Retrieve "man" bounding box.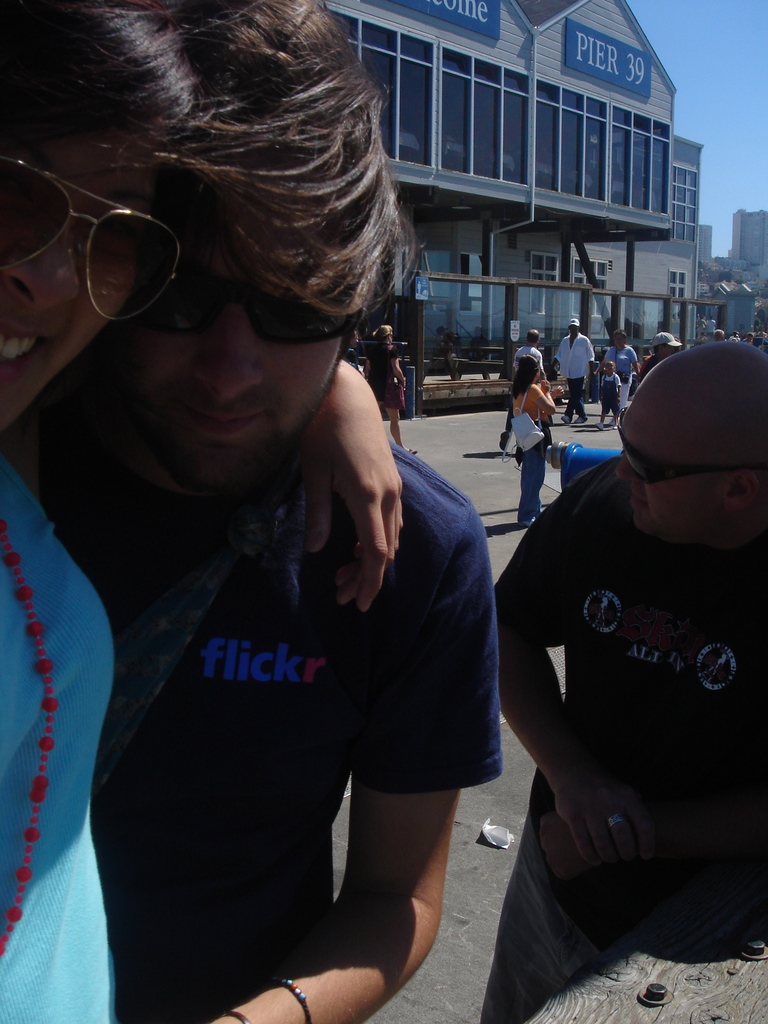
Bounding box: (left=712, top=328, right=728, bottom=342).
